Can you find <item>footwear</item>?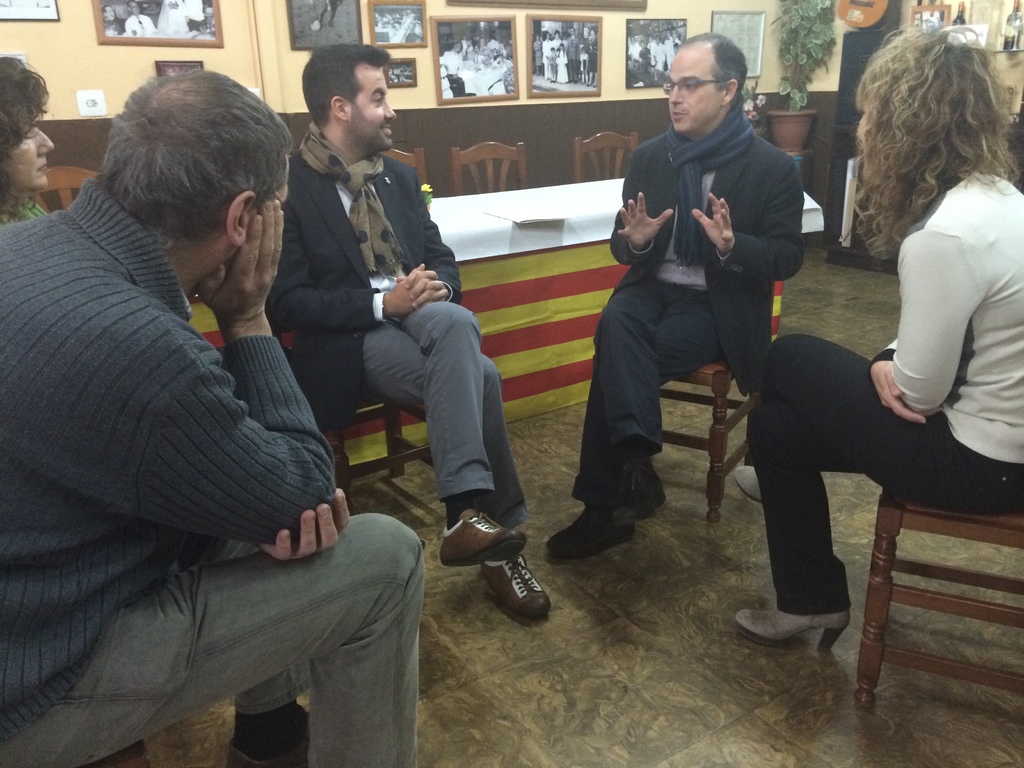
Yes, bounding box: <box>435,503,520,573</box>.
